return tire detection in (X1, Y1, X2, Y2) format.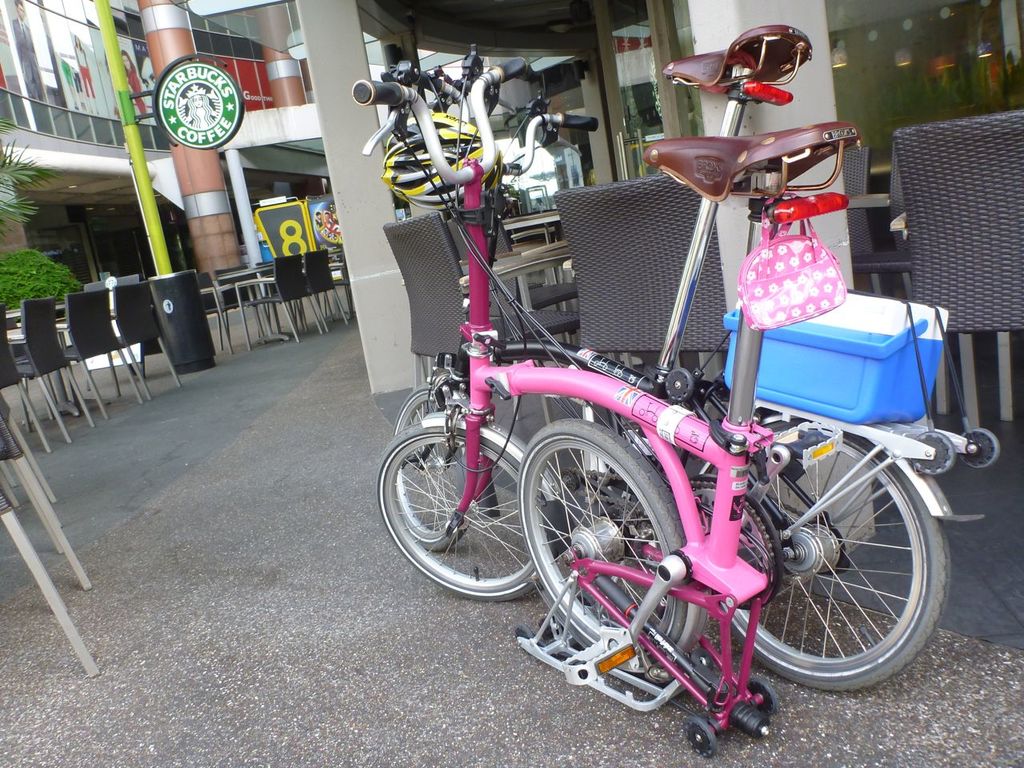
(749, 446, 946, 711).
